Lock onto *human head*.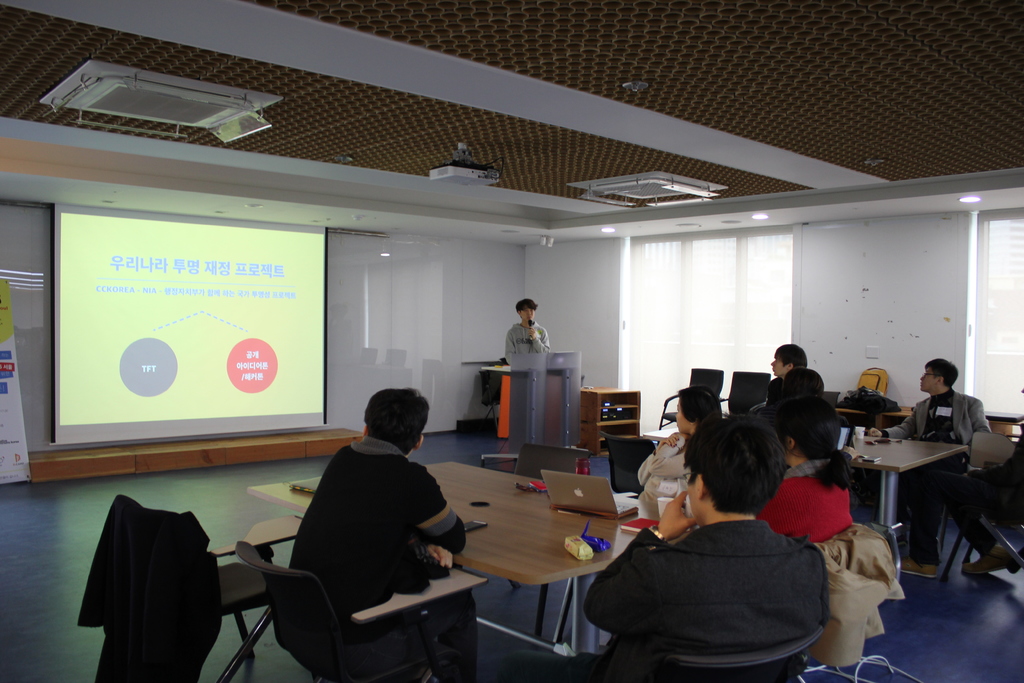
Locked: left=776, top=397, right=842, bottom=468.
